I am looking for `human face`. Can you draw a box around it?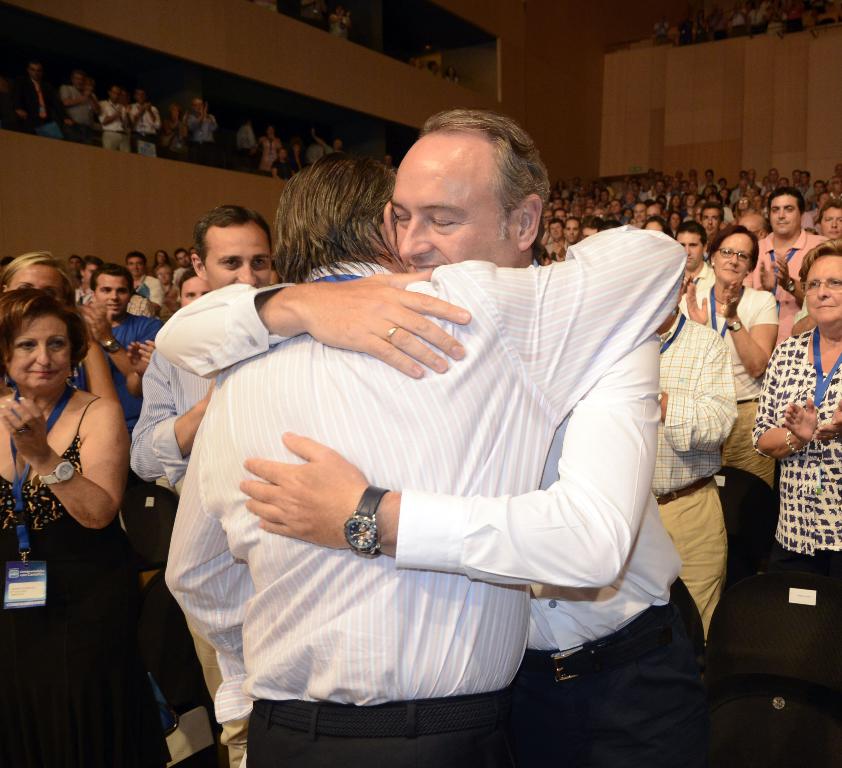
Sure, the bounding box is 547 221 566 242.
